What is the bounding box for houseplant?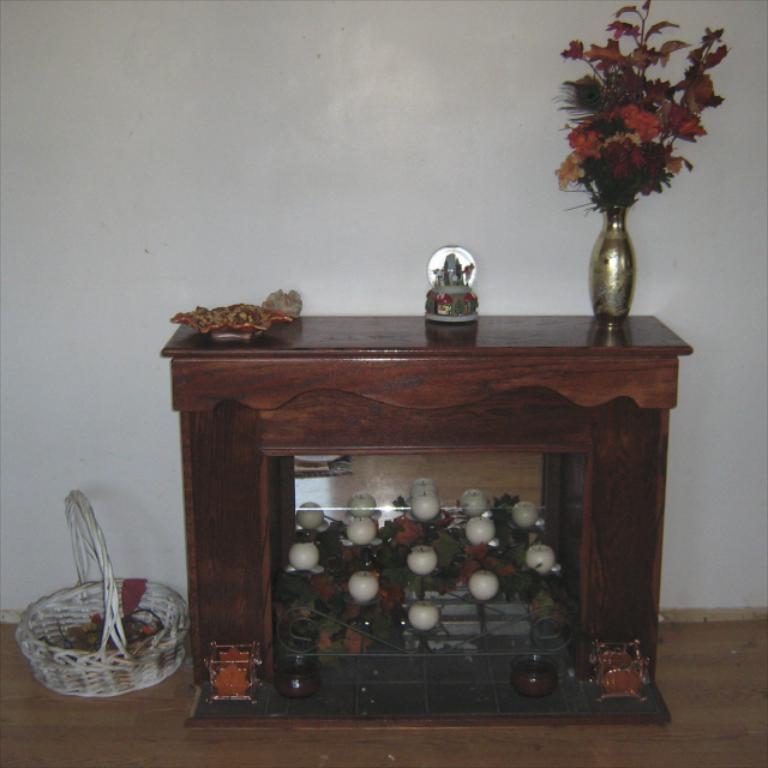
l=557, t=0, r=739, b=329.
